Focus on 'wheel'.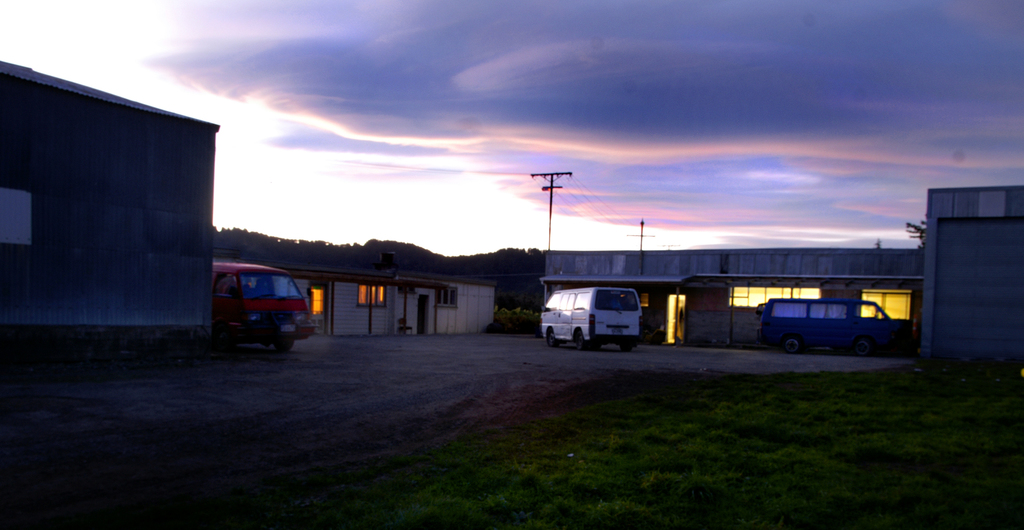
Focused at select_region(543, 331, 558, 346).
